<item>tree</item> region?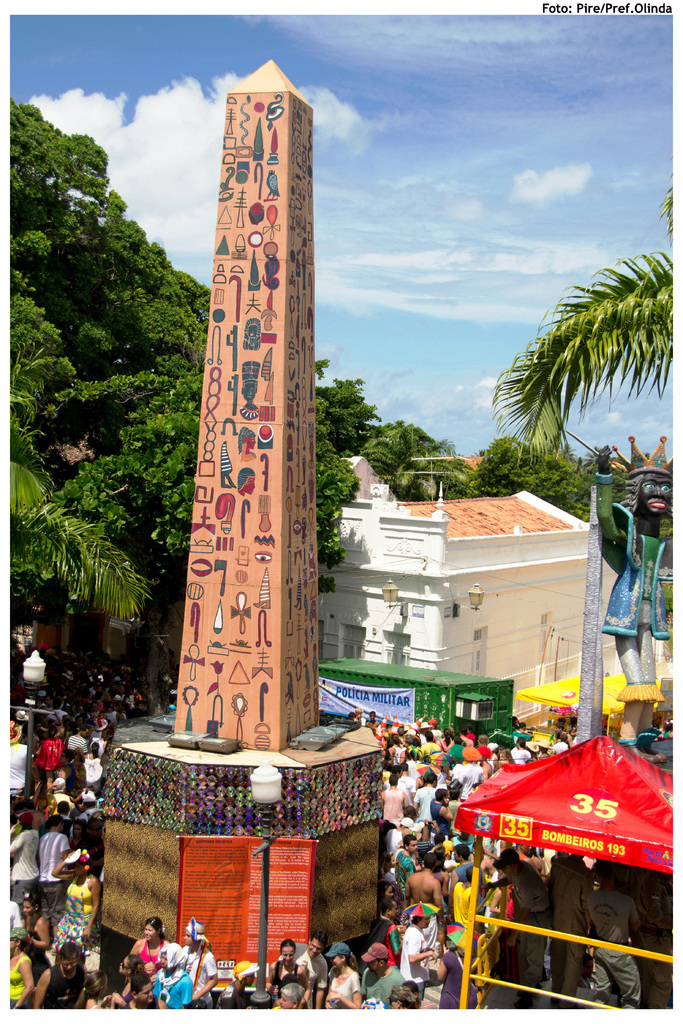
crop(311, 378, 386, 449)
